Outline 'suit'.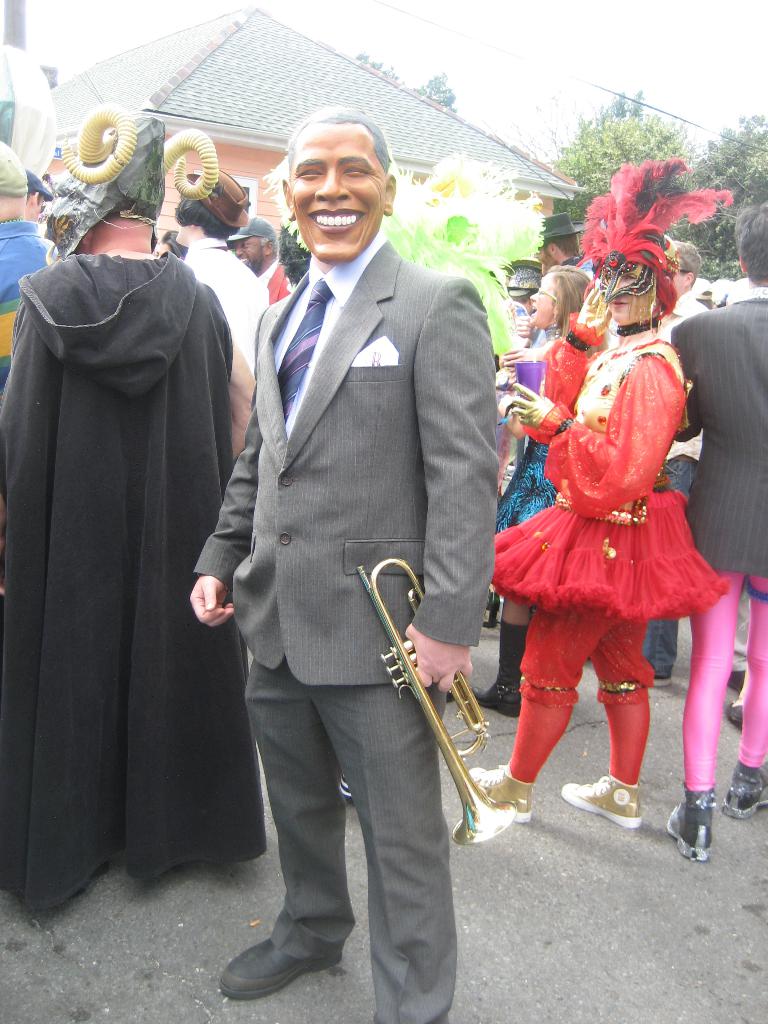
Outline: box=[668, 275, 767, 581].
